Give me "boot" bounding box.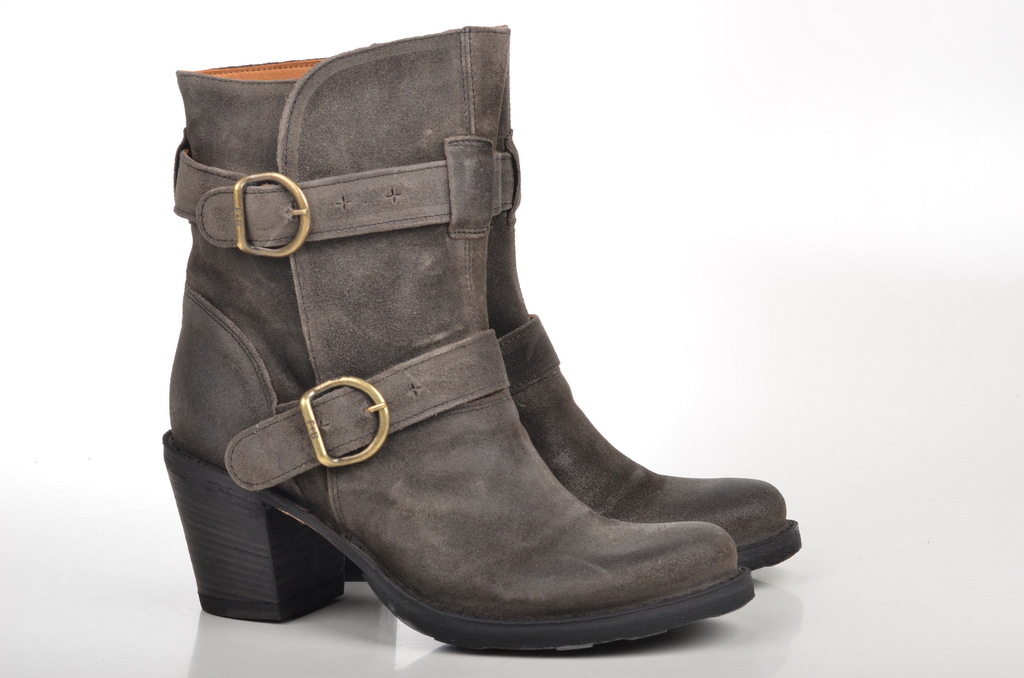
crop(139, 22, 815, 657).
